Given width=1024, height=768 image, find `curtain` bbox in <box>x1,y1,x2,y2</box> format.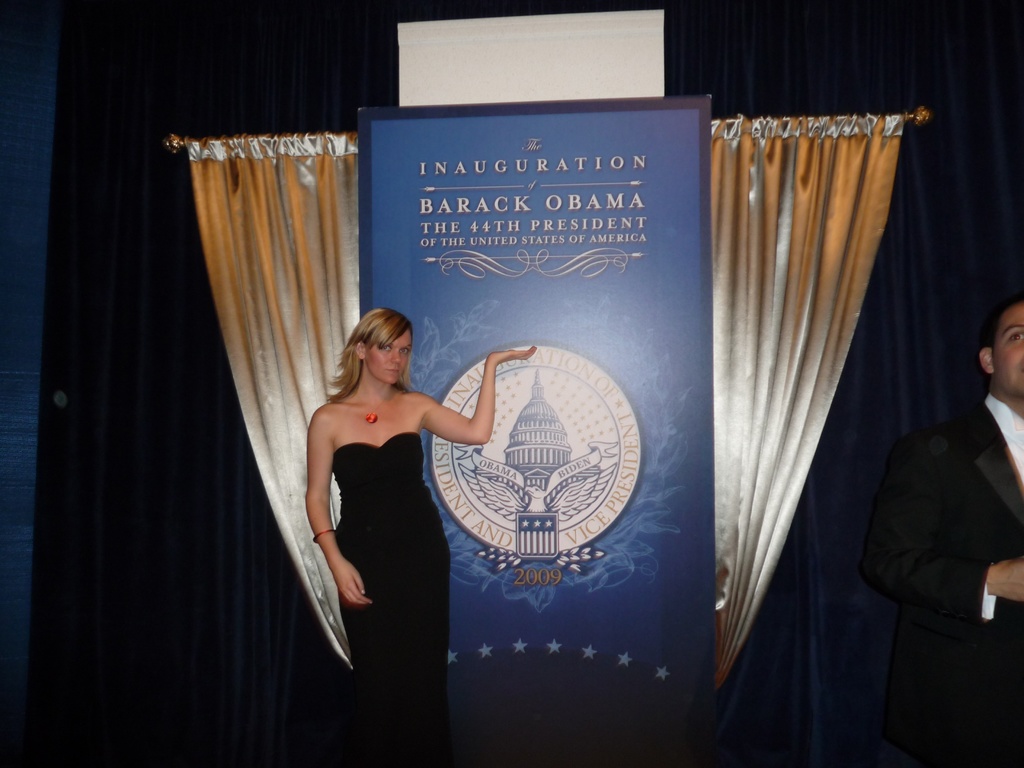
<box>185,125,364,673</box>.
